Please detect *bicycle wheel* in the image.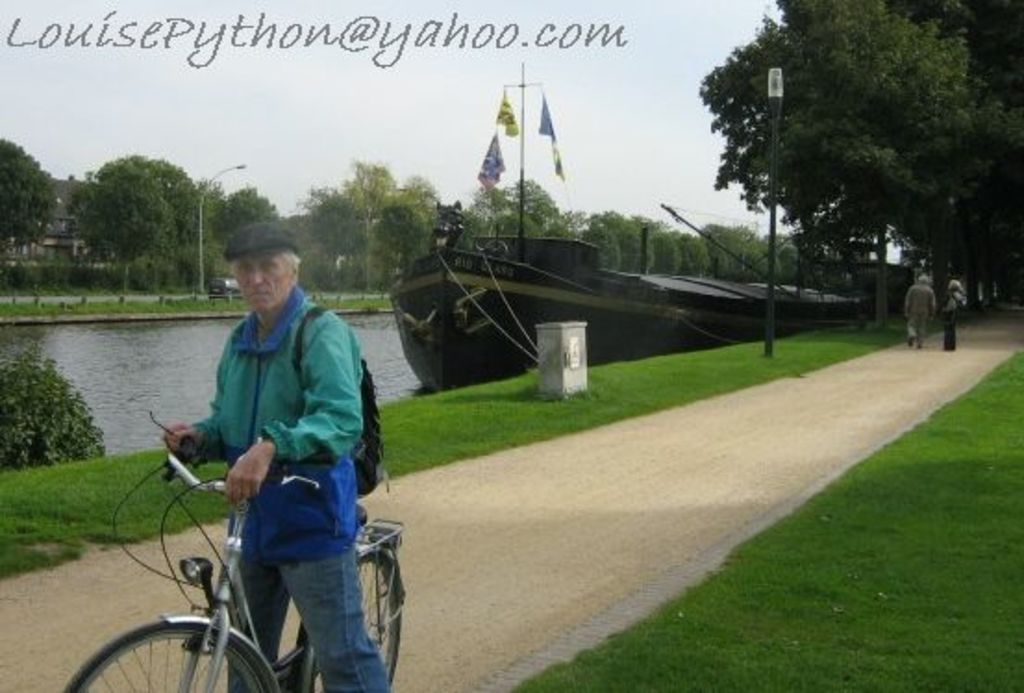
67, 613, 278, 691.
